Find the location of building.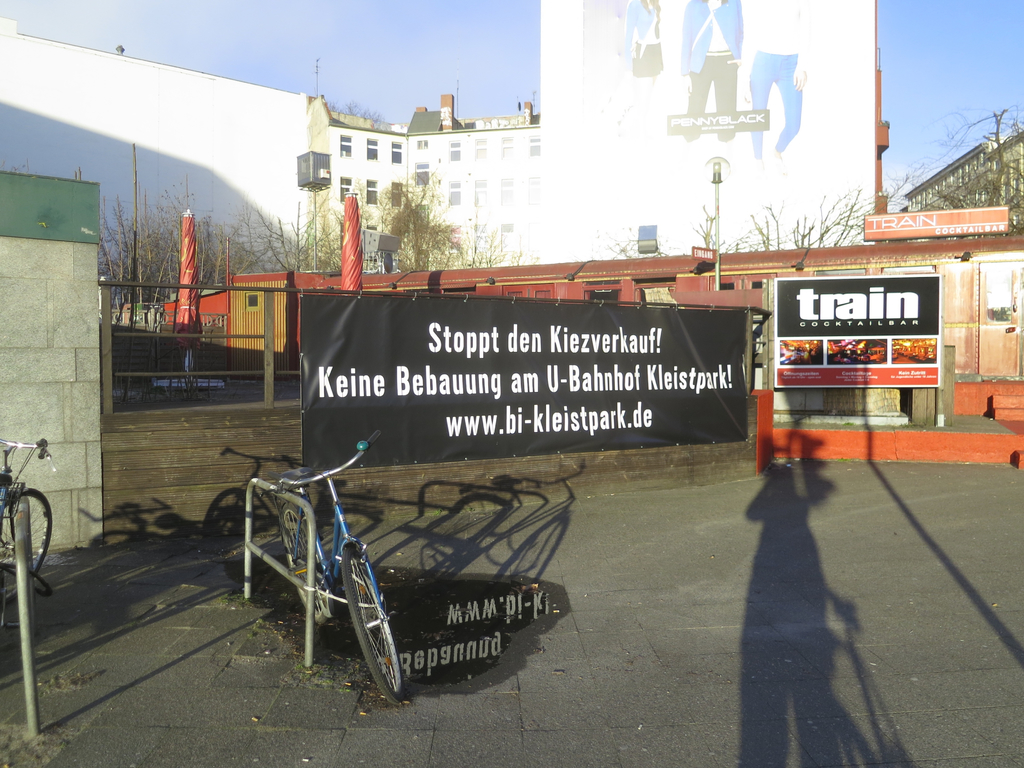
Location: {"left": 898, "top": 129, "right": 1023, "bottom": 239}.
